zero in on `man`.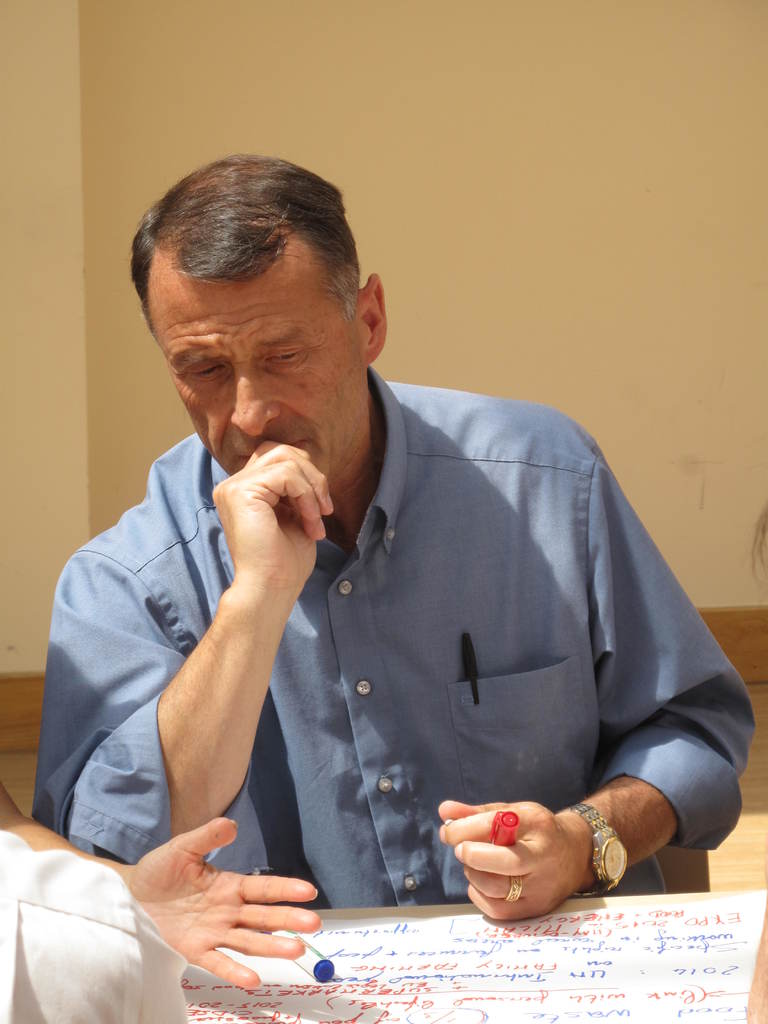
Zeroed in: 91 155 733 946.
